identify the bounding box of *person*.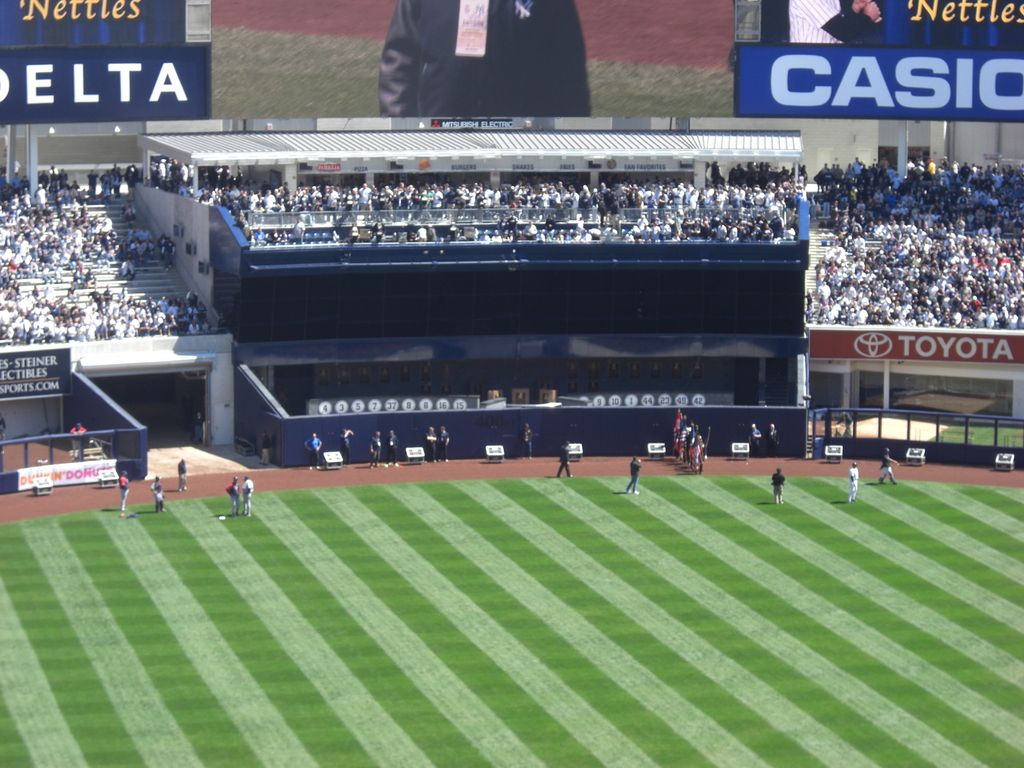
878,445,898,485.
